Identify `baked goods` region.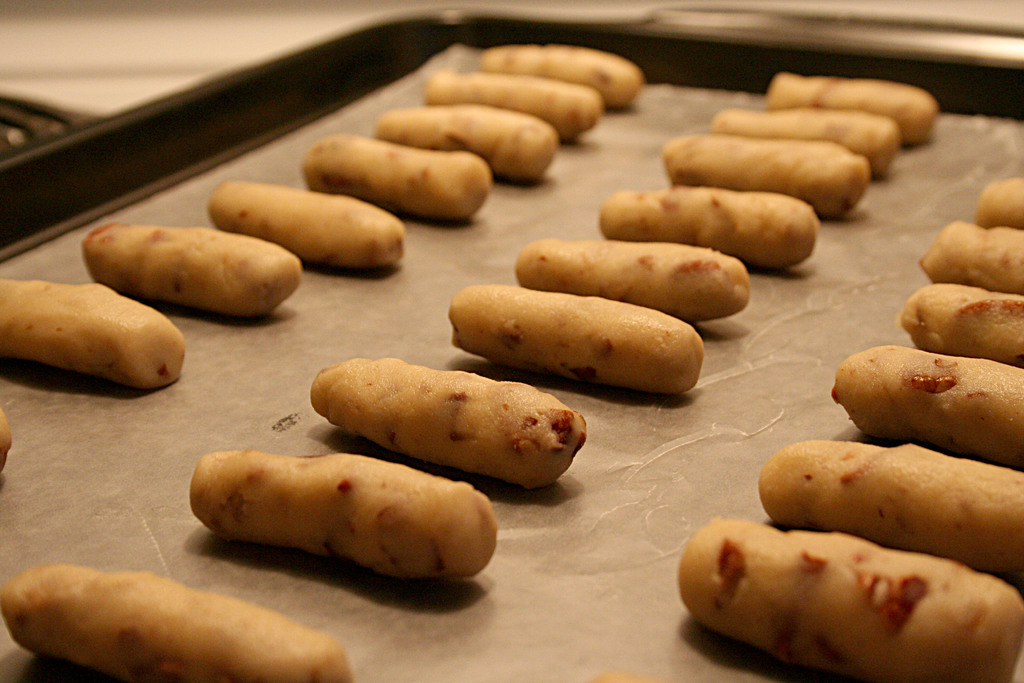
Region: 481, 44, 641, 110.
